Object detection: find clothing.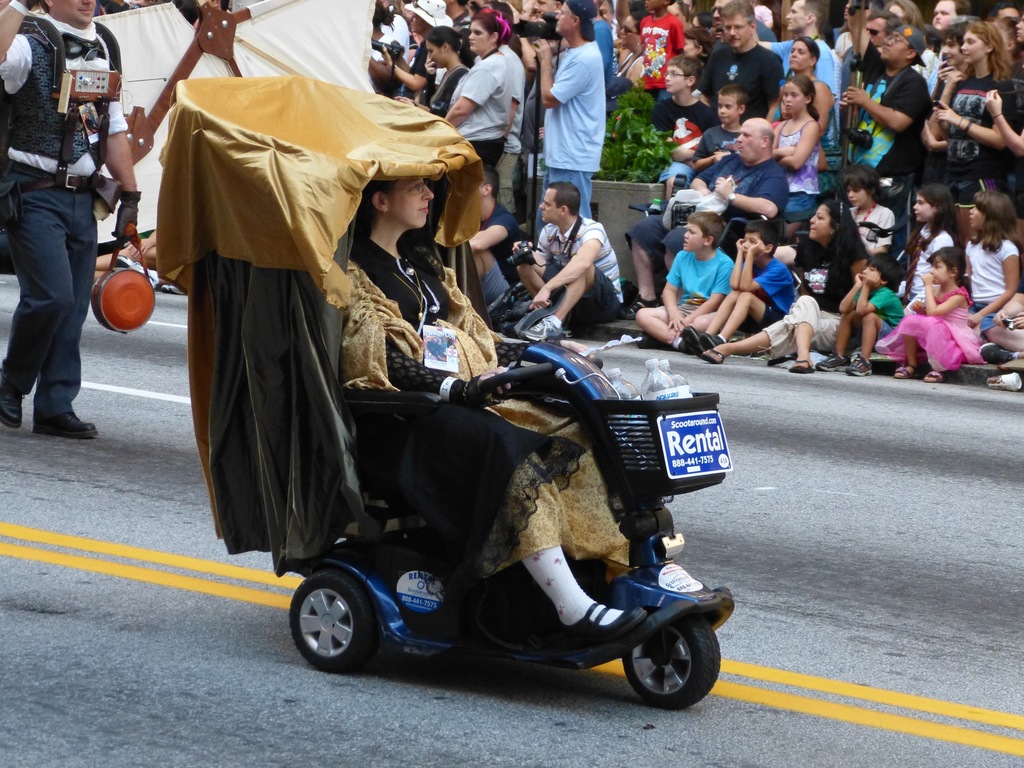
(x1=889, y1=282, x2=980, y2=372).
